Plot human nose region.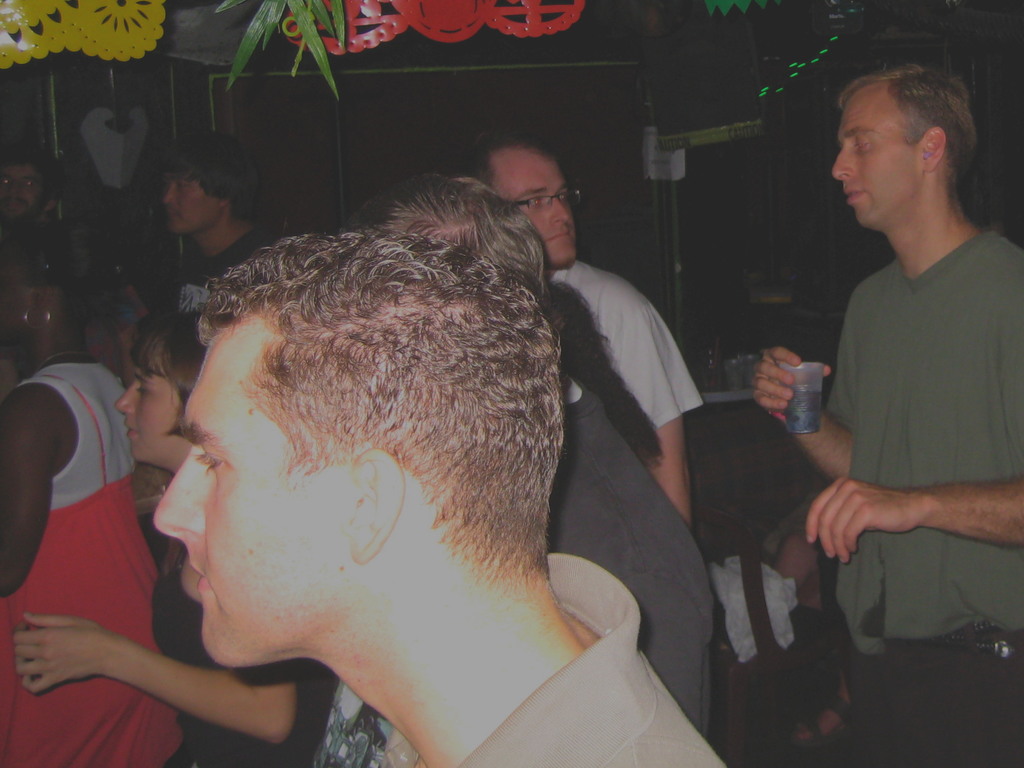
Plotted at BBox(152, 448, 207, 540).
